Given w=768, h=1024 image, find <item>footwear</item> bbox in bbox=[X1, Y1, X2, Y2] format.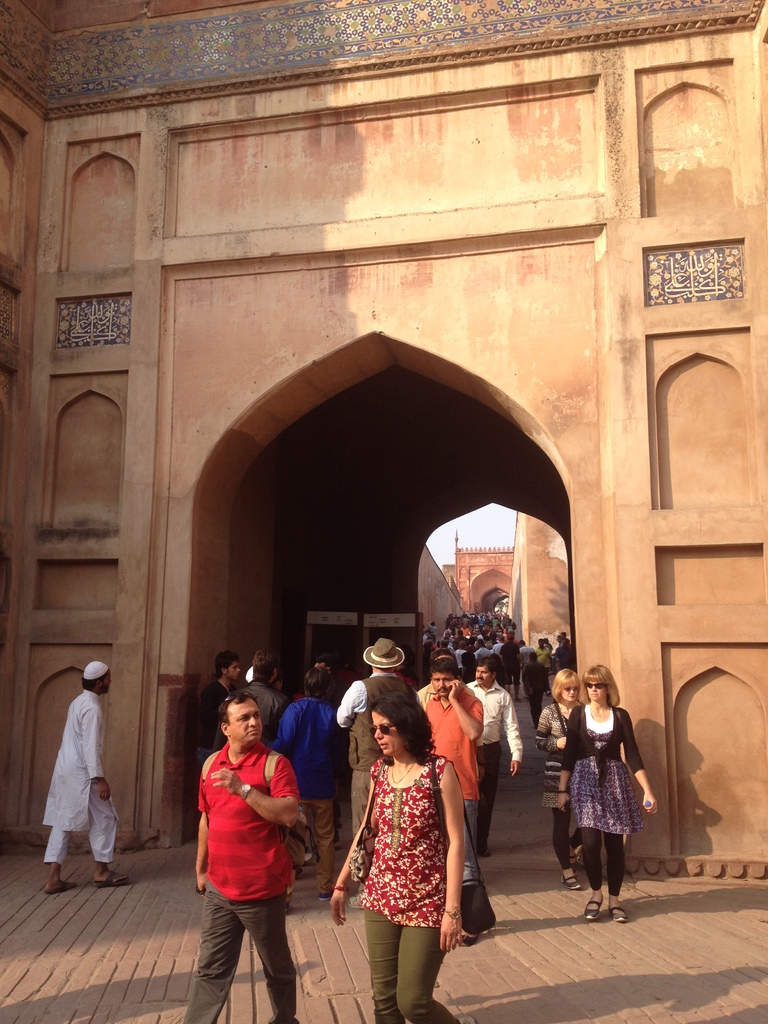
bbox=[601, 903, 623, 924].
